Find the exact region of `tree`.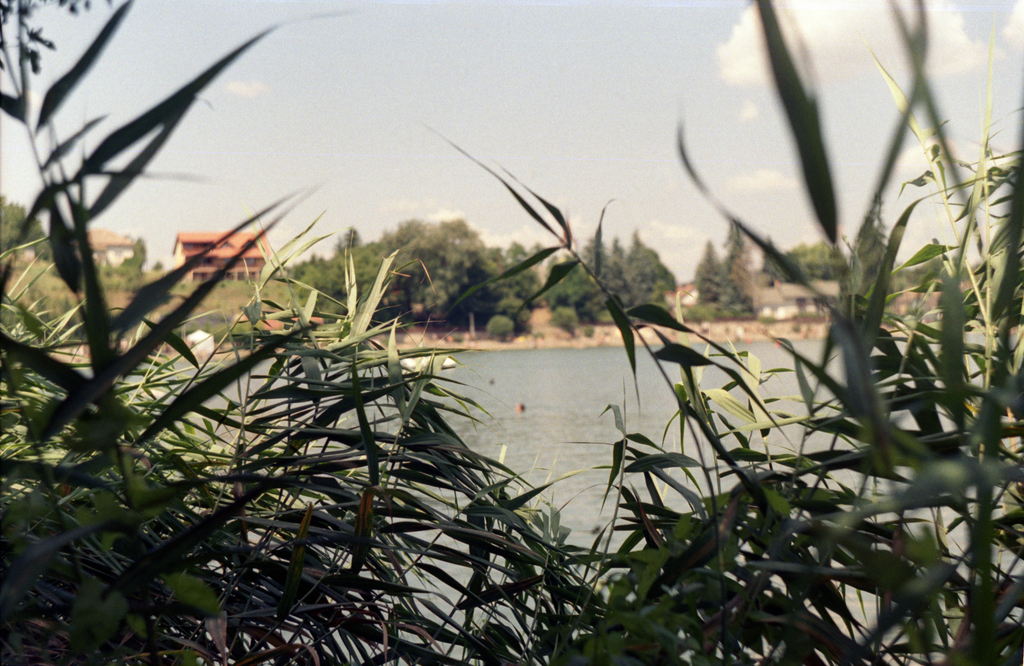
Exact region: Rect(623, 228, 682, 322).
